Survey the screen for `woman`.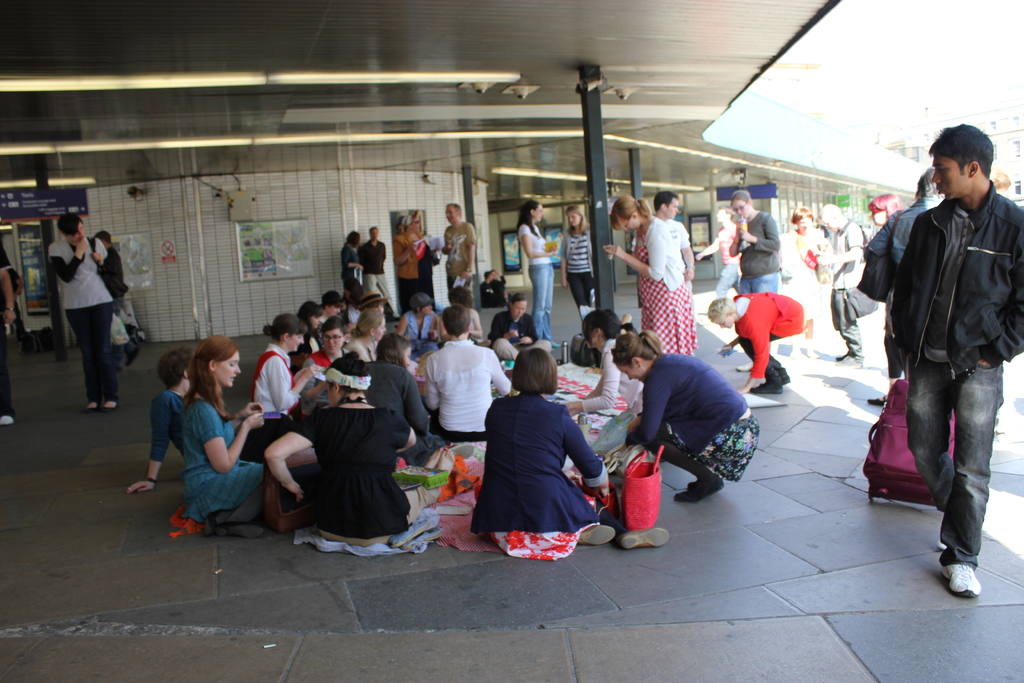
Survey found: region(557, 198, 600, 322).
